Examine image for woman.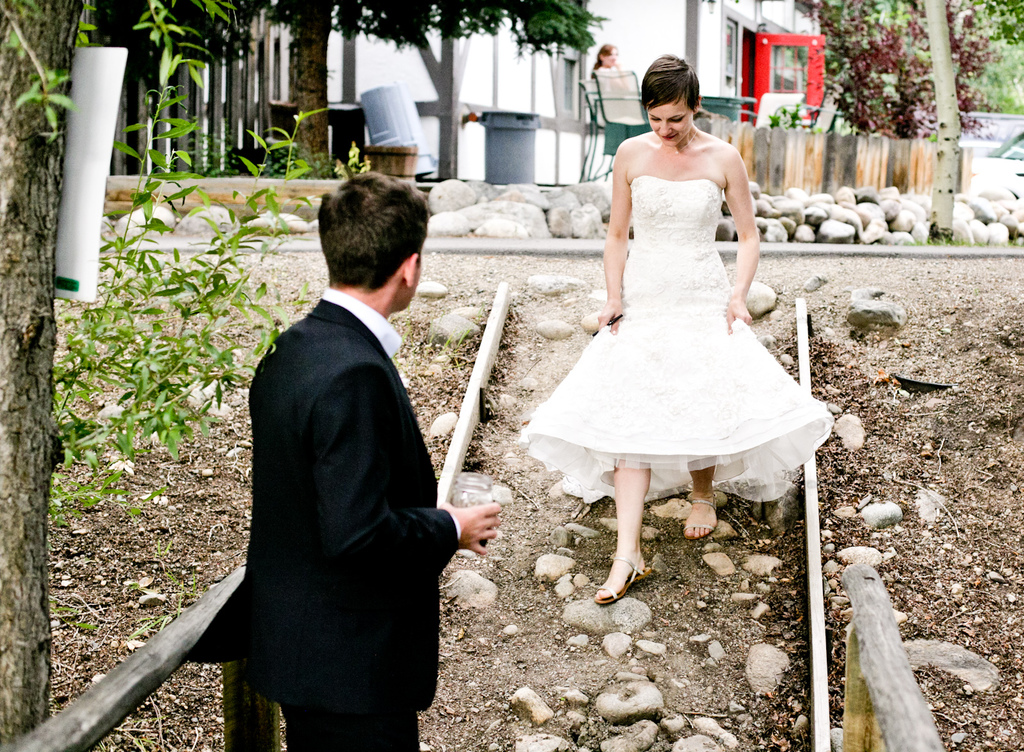
Examination result: left=519, top=57, right=829, bottom=595.
